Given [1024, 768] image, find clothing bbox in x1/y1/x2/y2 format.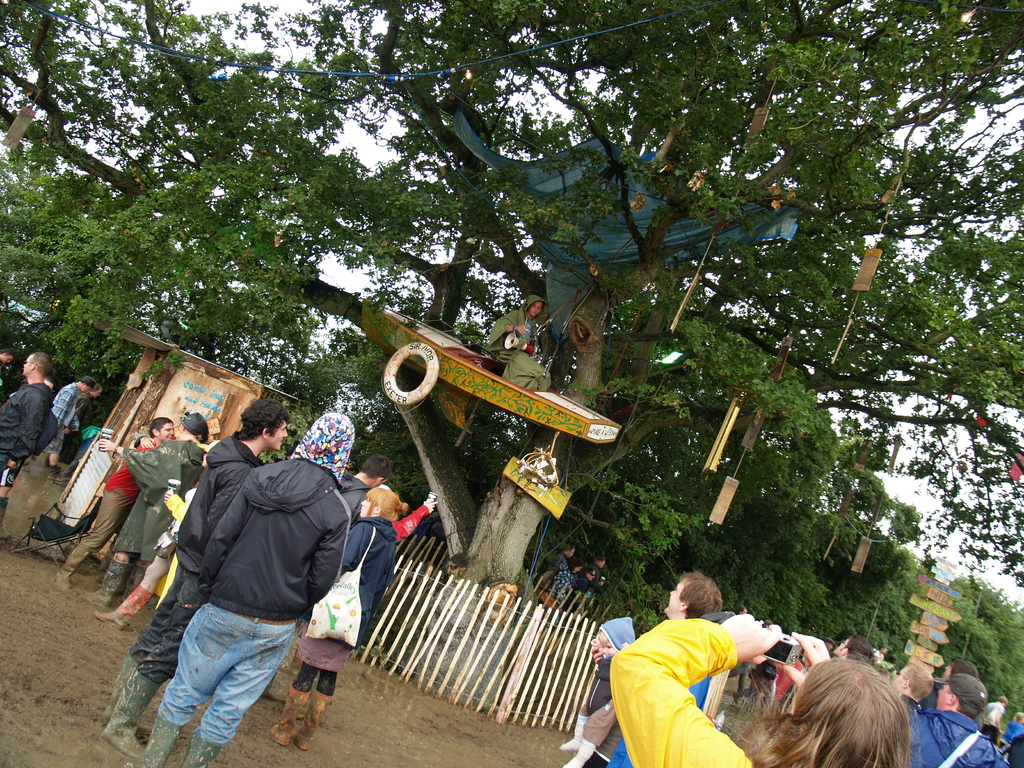
390/504/428/540.
